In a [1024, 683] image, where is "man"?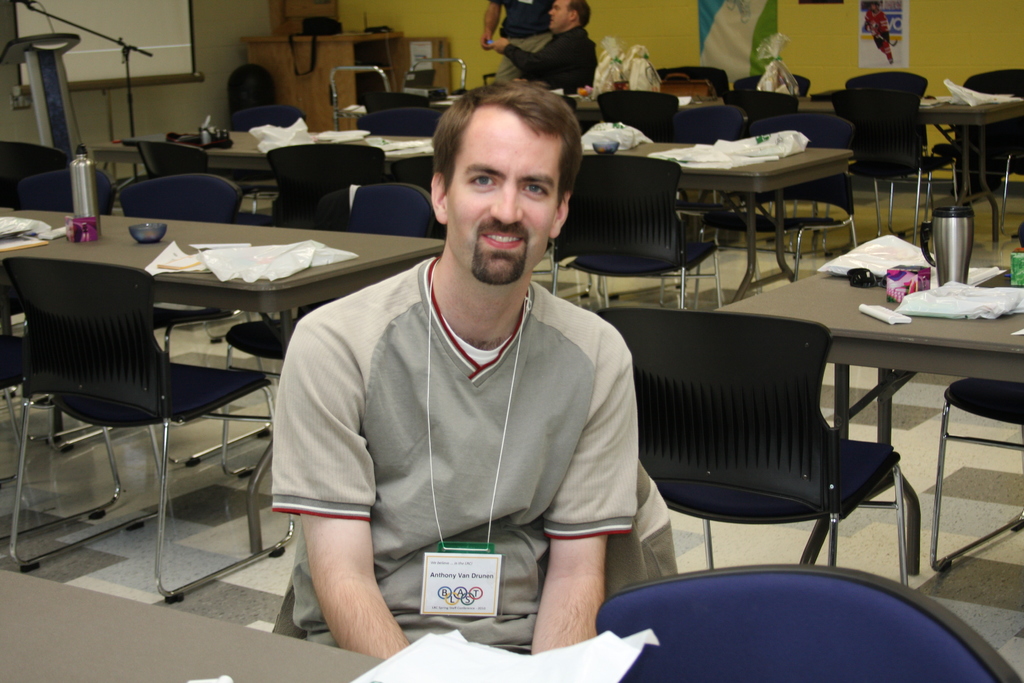
[left=481, top=0, right=556, bottom=75].
